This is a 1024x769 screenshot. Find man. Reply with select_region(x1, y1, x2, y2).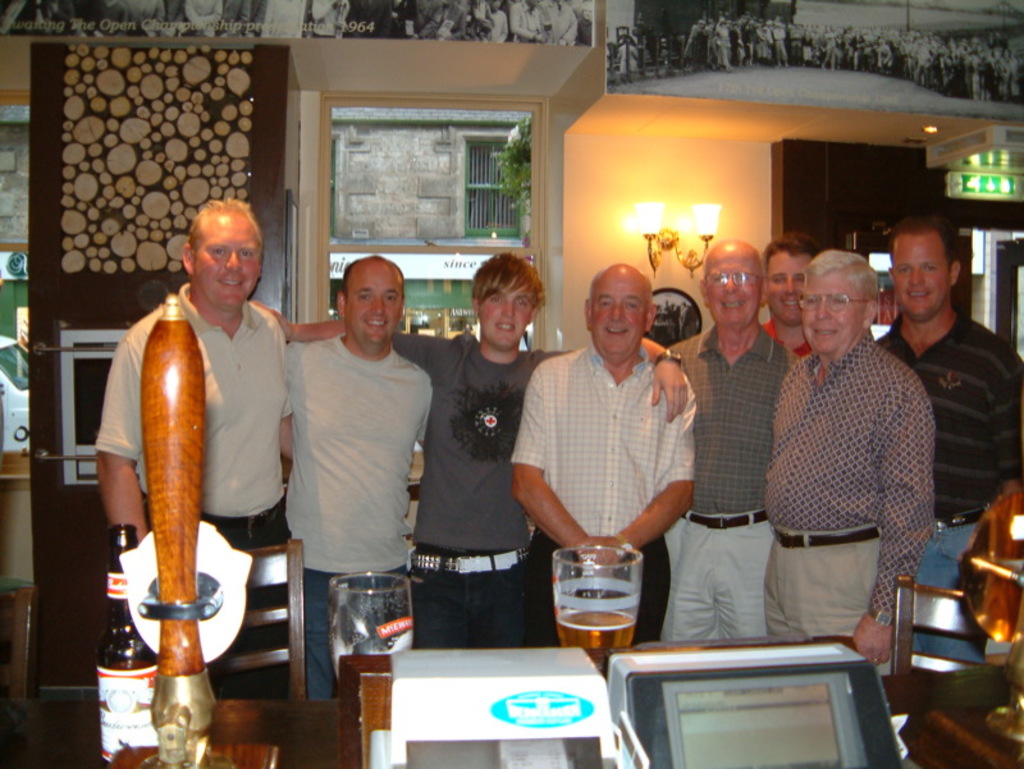
select_region(870, 218, 1023, 665).
